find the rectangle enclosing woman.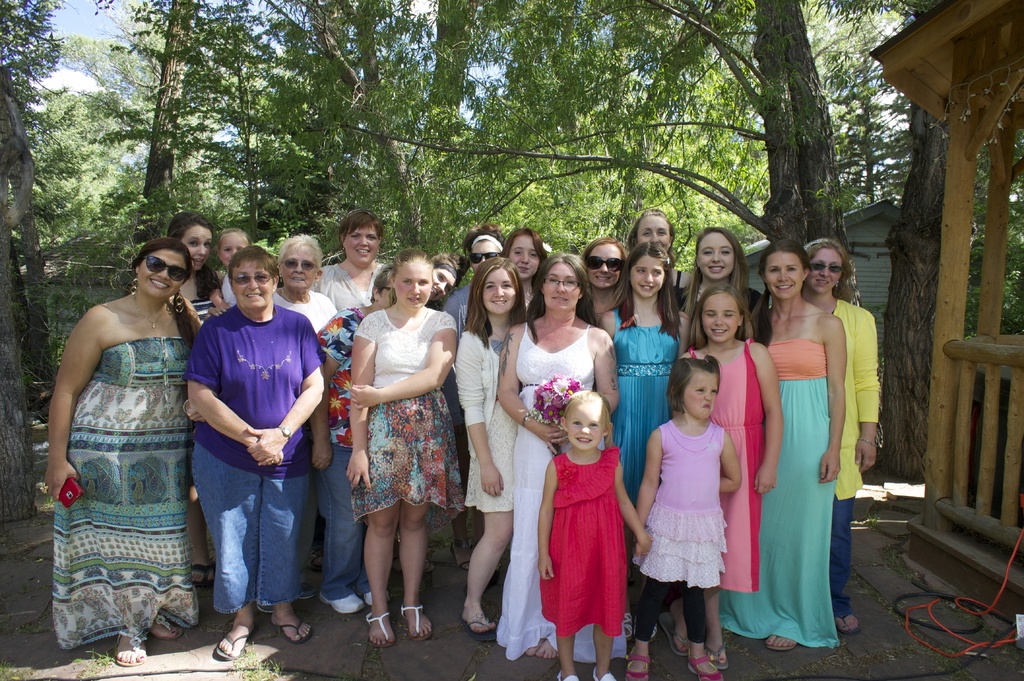
<bbox>486, 252, 623, 663</bbox>.
